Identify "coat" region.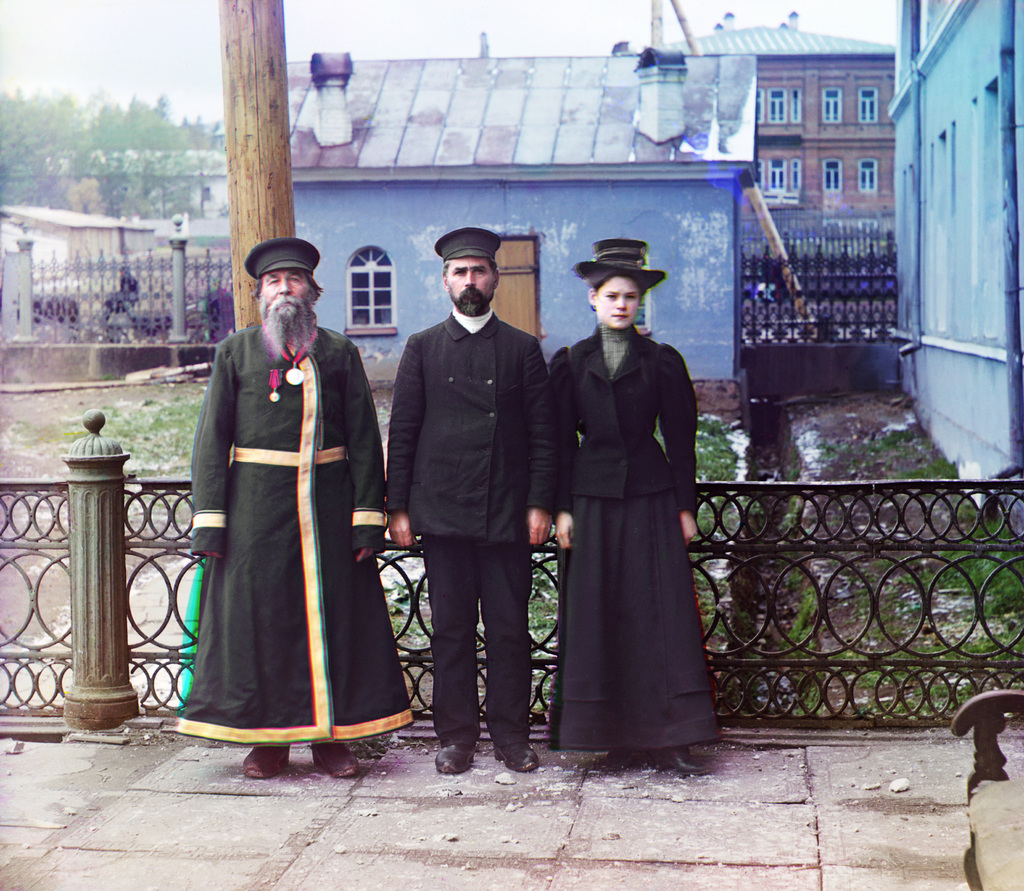
Region: 531,317,704,524.
